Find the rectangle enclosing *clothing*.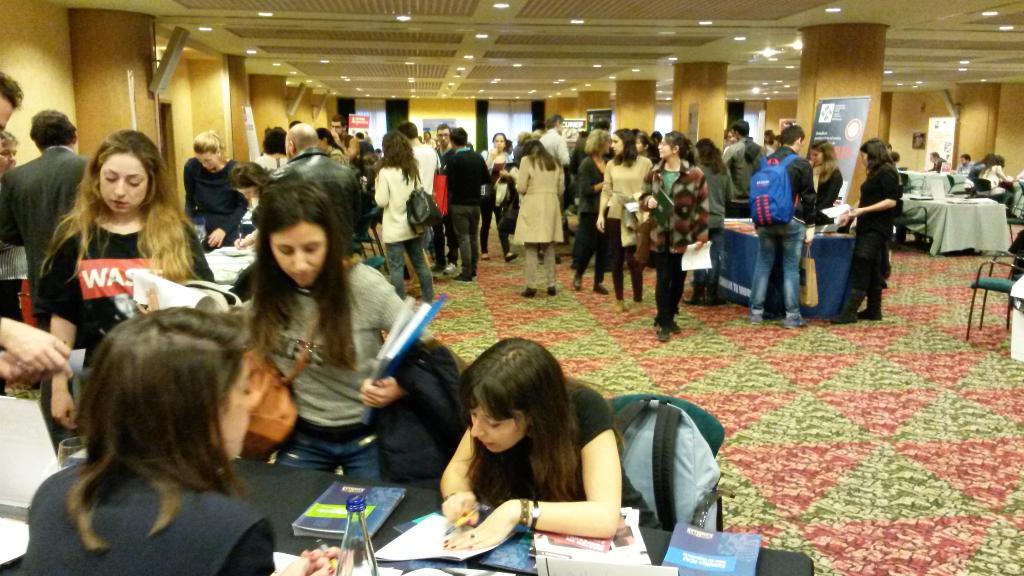
x1=1 y1=127 x2=120 y2=332.
